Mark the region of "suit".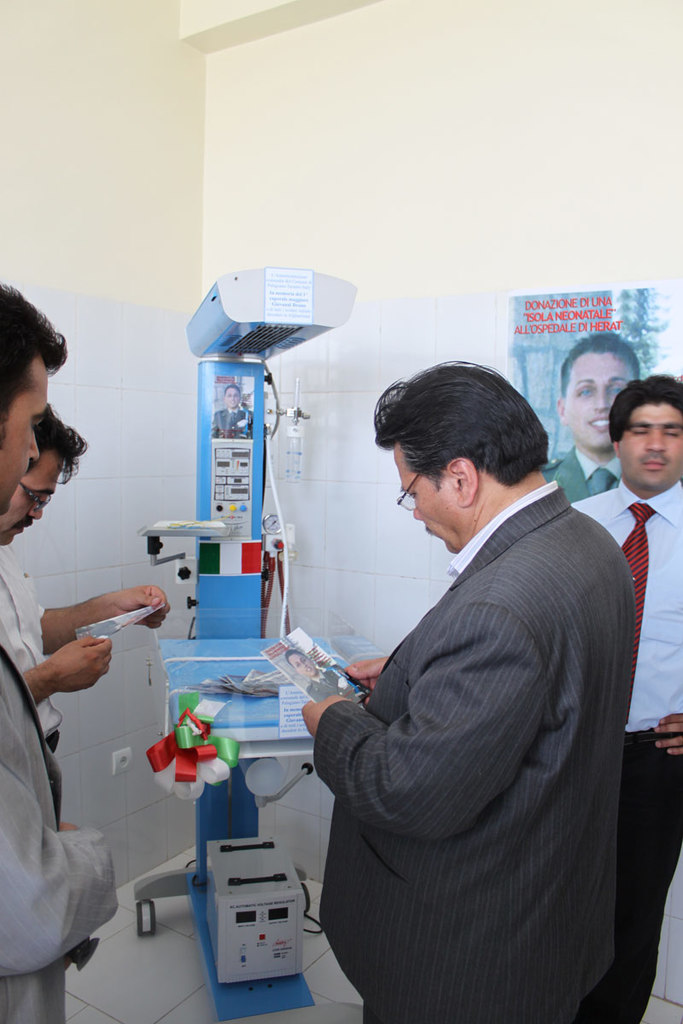
Region: locate(0, 637, 124, 1023).
